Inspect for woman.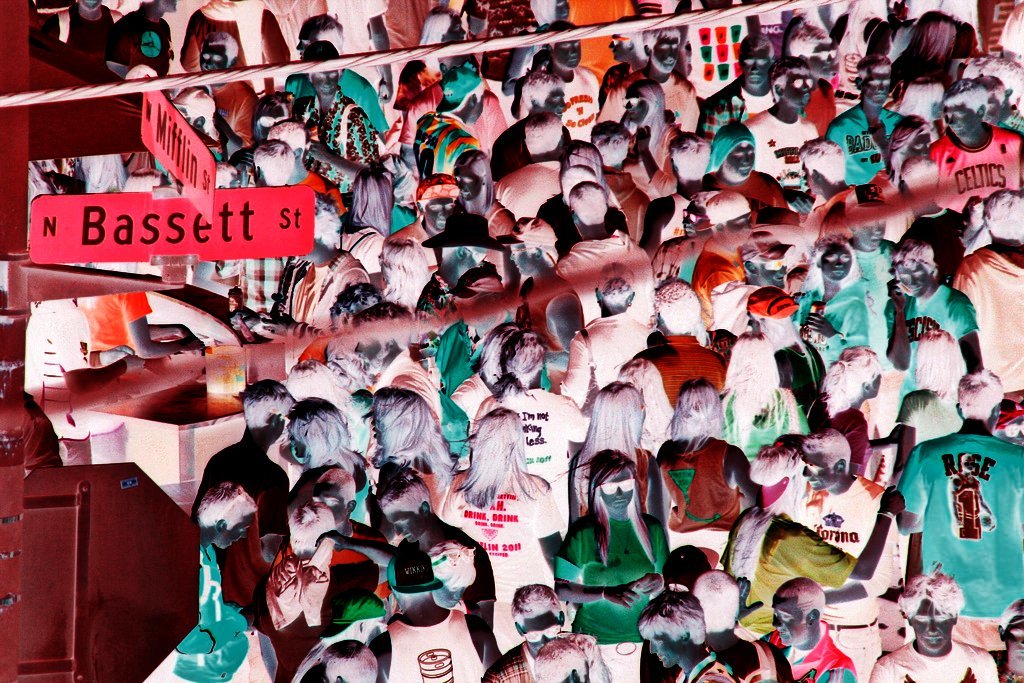
Inspection: l=440, t=407, r=564, b=647.
